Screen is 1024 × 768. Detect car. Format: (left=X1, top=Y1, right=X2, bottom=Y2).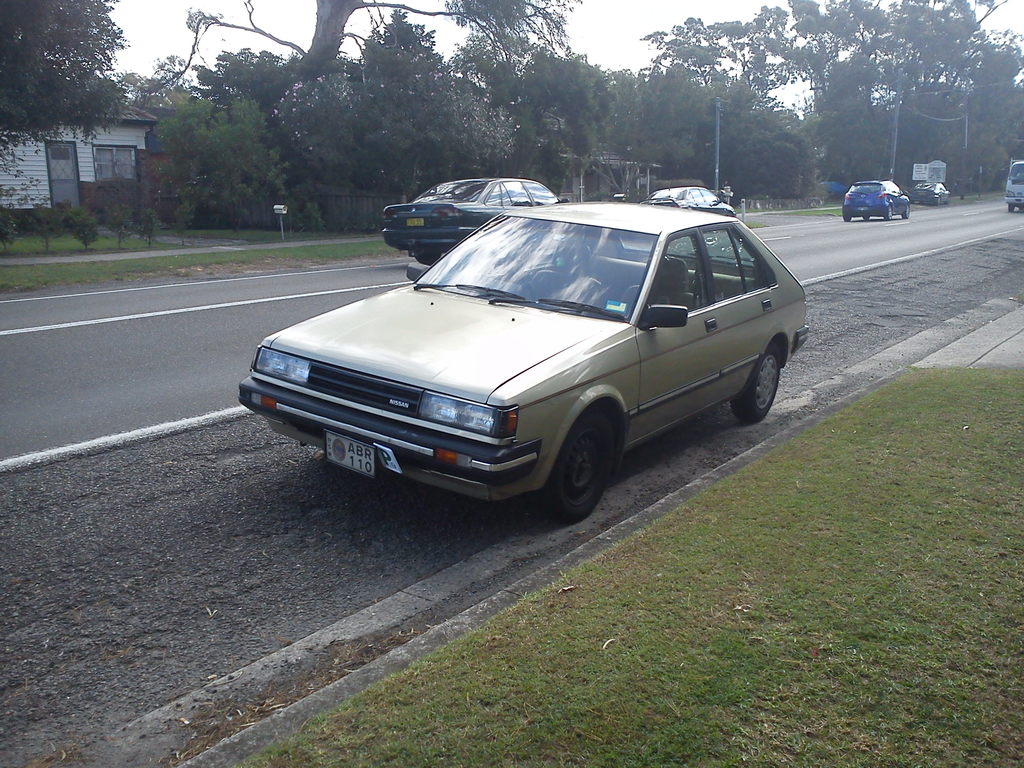
(left=650, top=186, right=742, bottom=220).
